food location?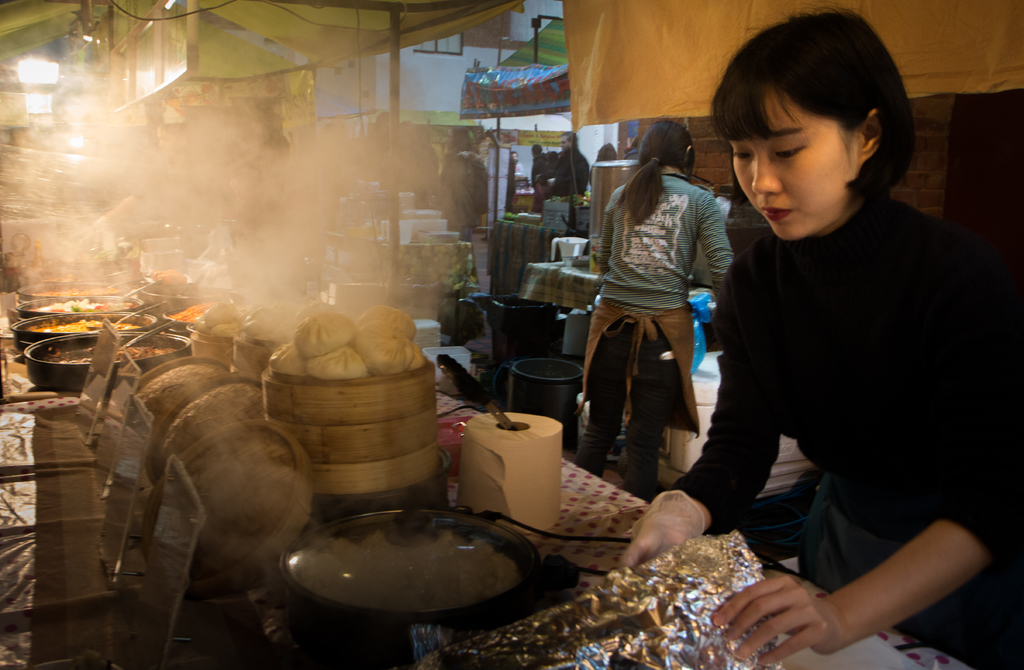
[left=360, top=302, right=411, bottom=344]
